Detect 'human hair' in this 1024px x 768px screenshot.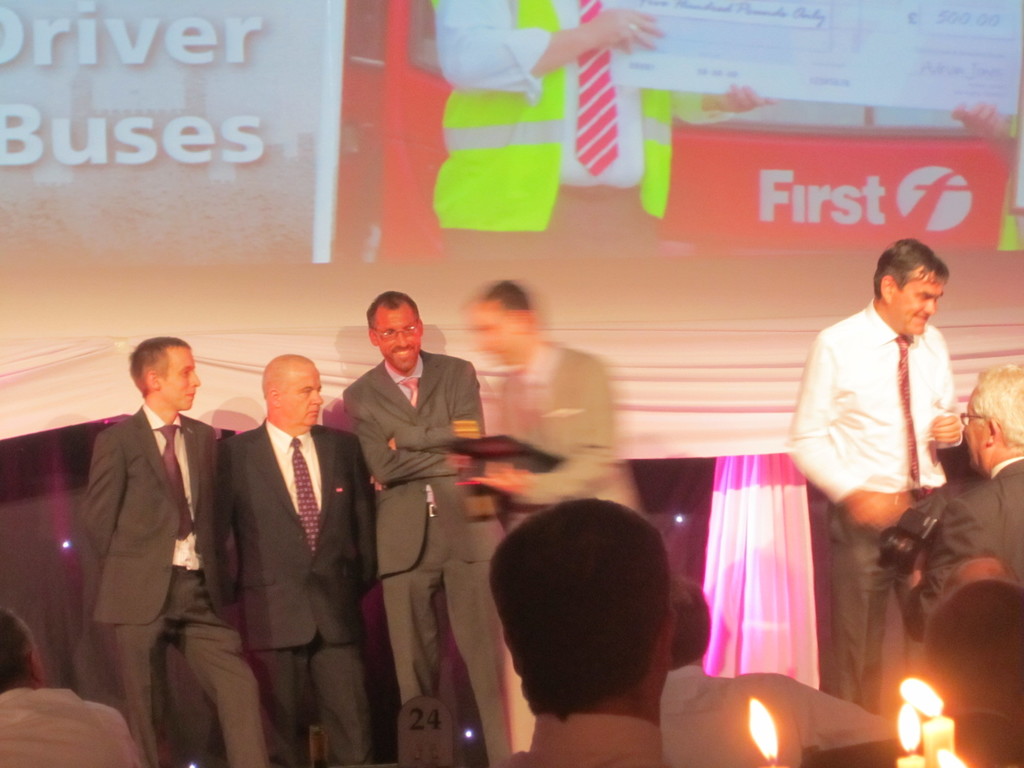
Detection: bbox(0, 610, 30, 688).
